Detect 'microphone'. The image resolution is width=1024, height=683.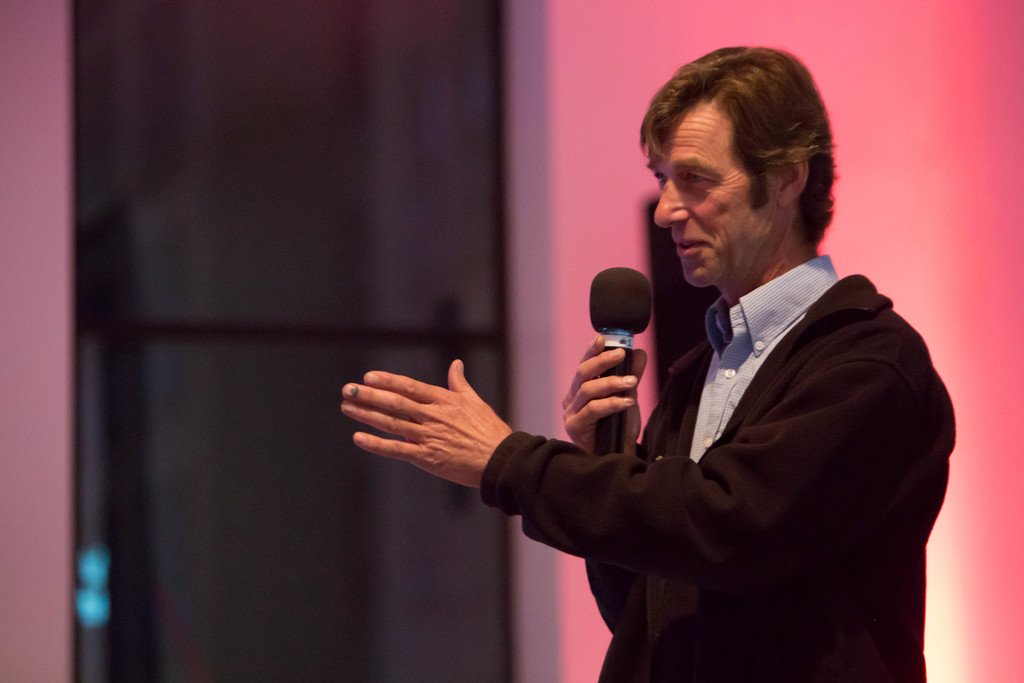
region(586, 265, 659, 465).
